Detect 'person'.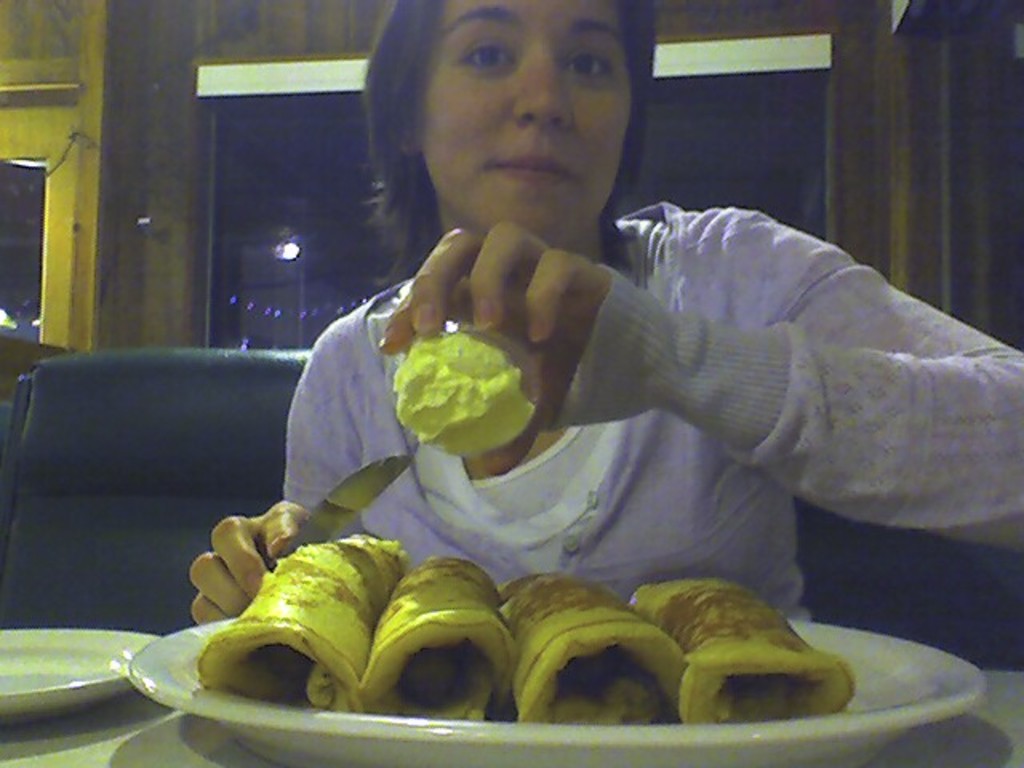
Detected at 189/0/1022/627.
